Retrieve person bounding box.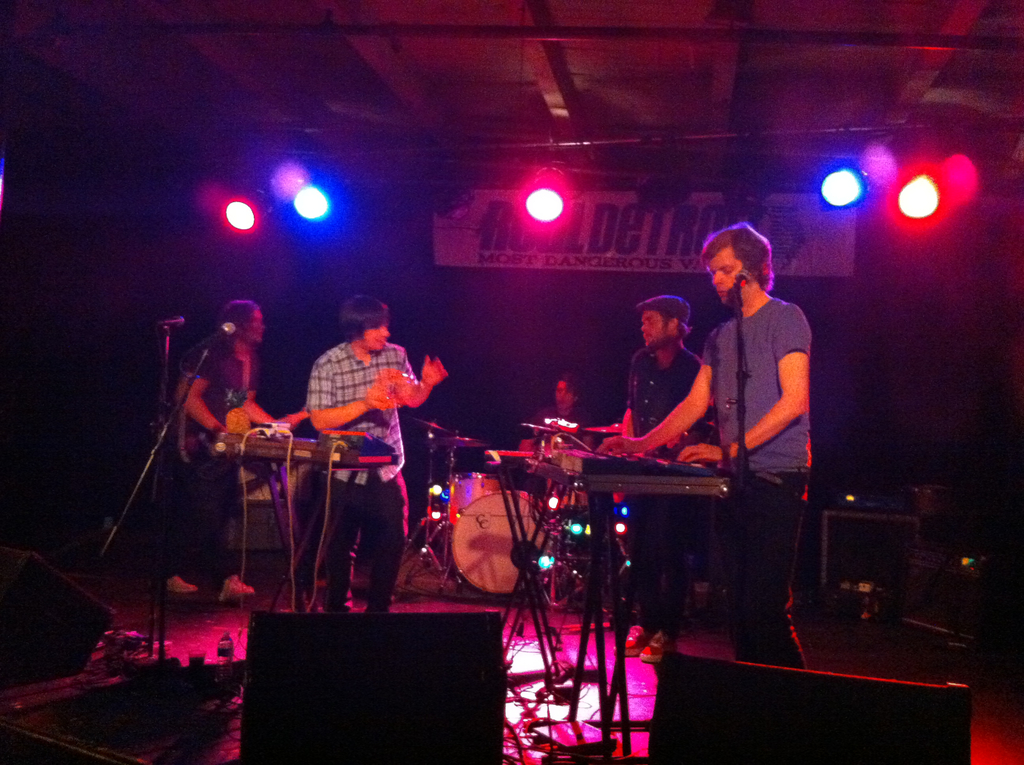
Bounding box: 613:218:817:664.
